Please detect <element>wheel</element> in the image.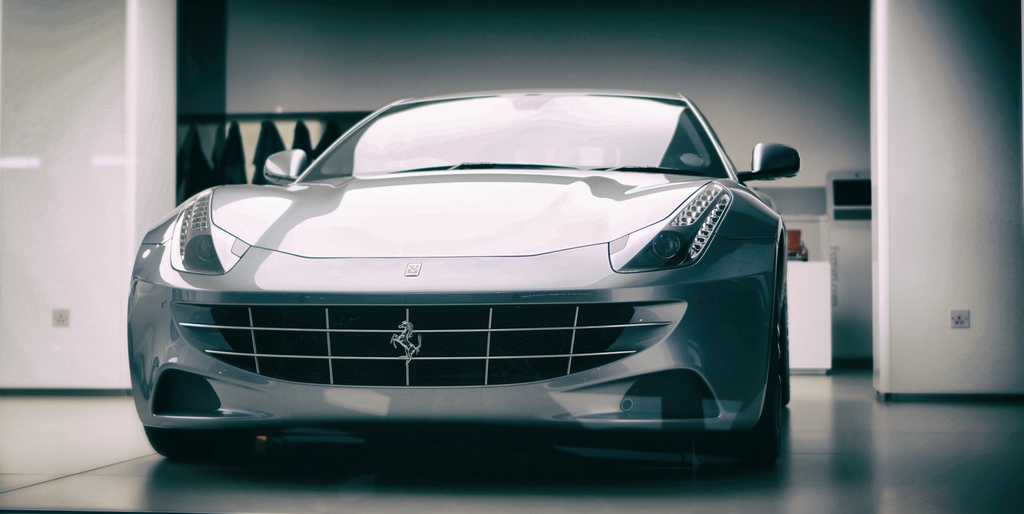
781,304,791,405.
